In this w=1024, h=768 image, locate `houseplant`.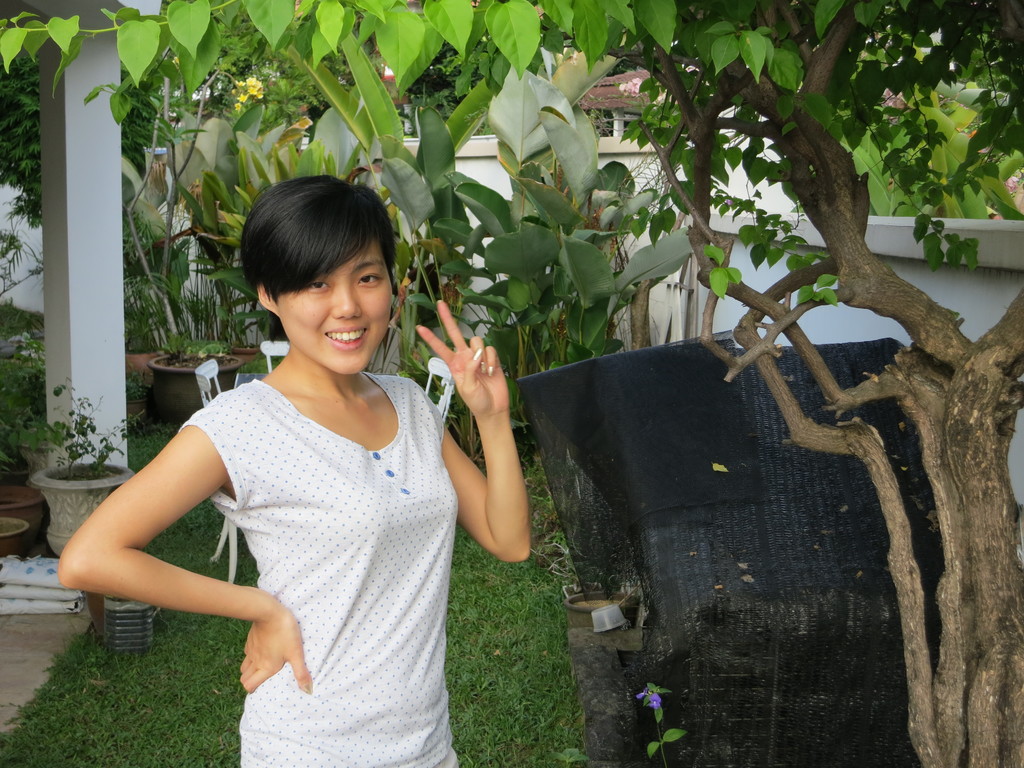
Bounding box: <bbox>12, 375, 179, 561</bbox>.
